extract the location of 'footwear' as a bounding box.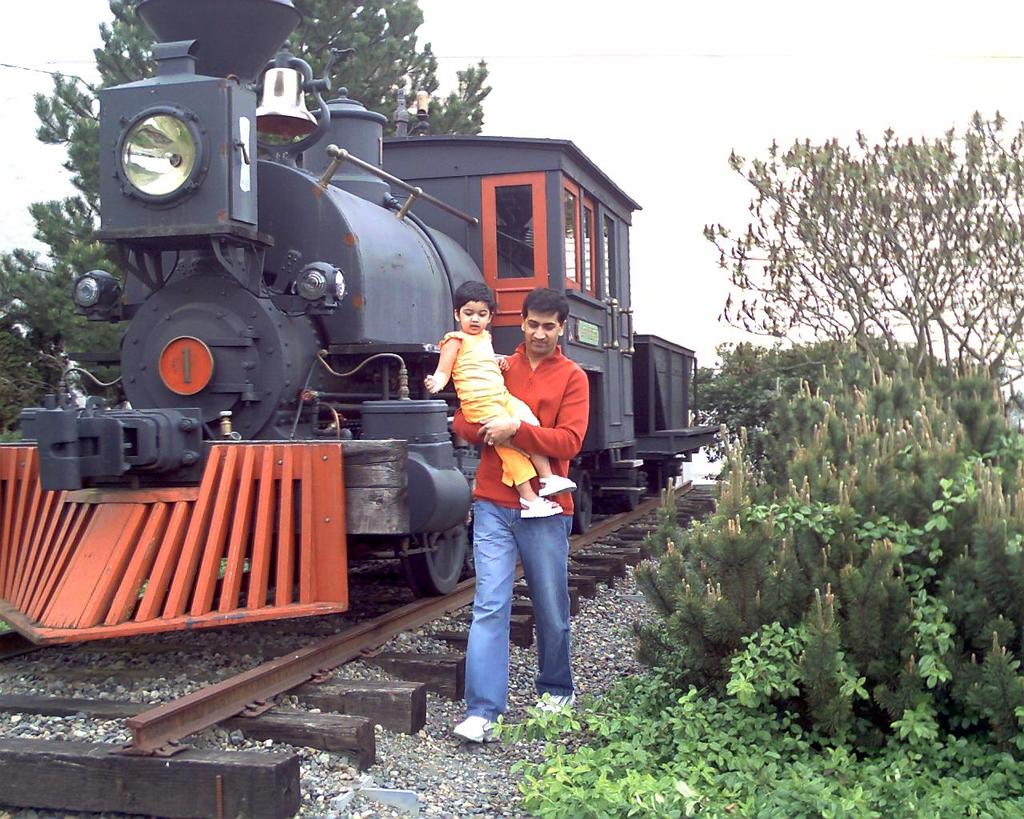
x1=534 y1=690 x2=580 y2=717.
